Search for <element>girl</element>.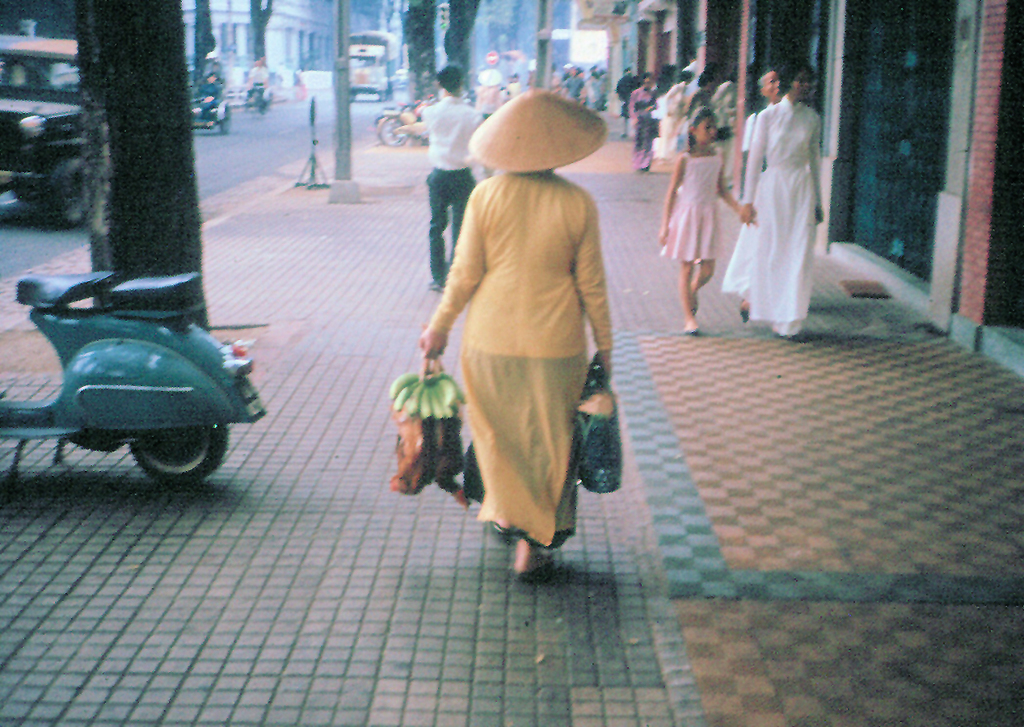
Found at bbox=(744, 69, 786, 149).
